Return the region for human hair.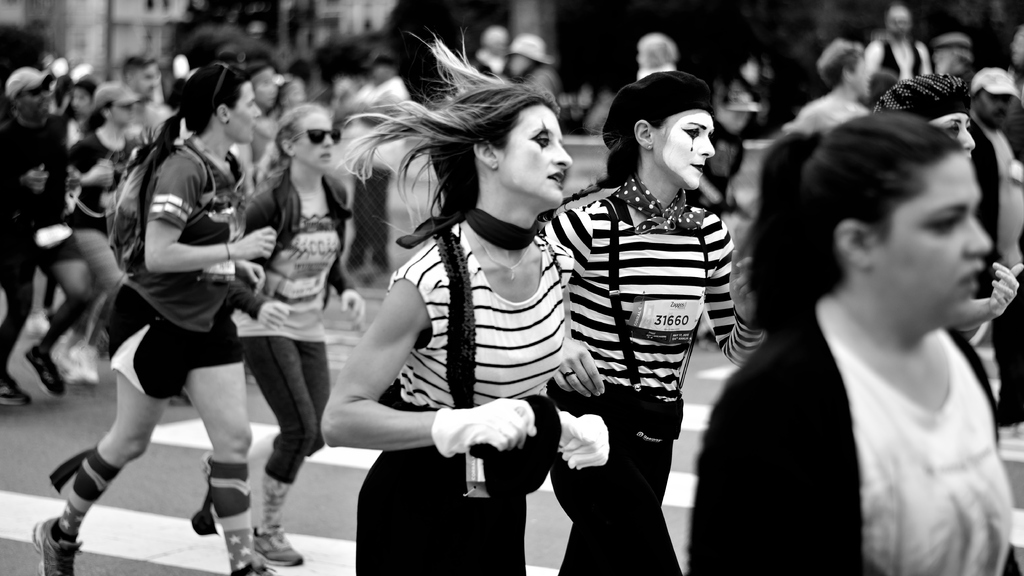
122, 61, 251, 175.
